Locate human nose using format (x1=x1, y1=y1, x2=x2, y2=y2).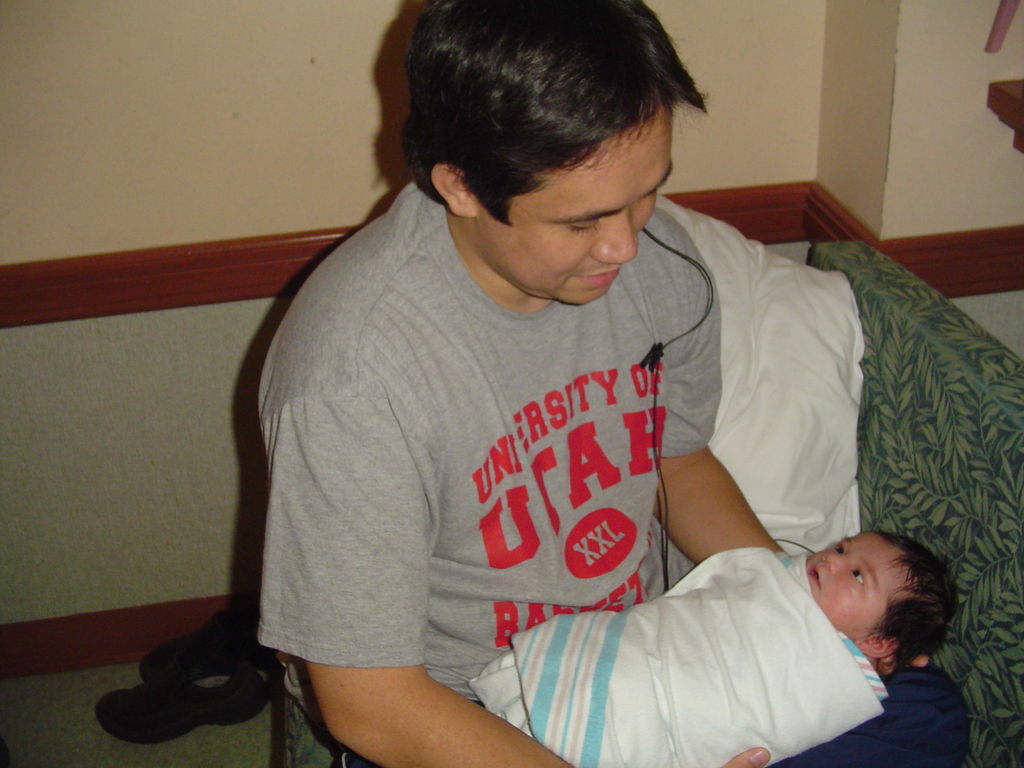
(x1=591, y1=214, x2=642, y2=264).
